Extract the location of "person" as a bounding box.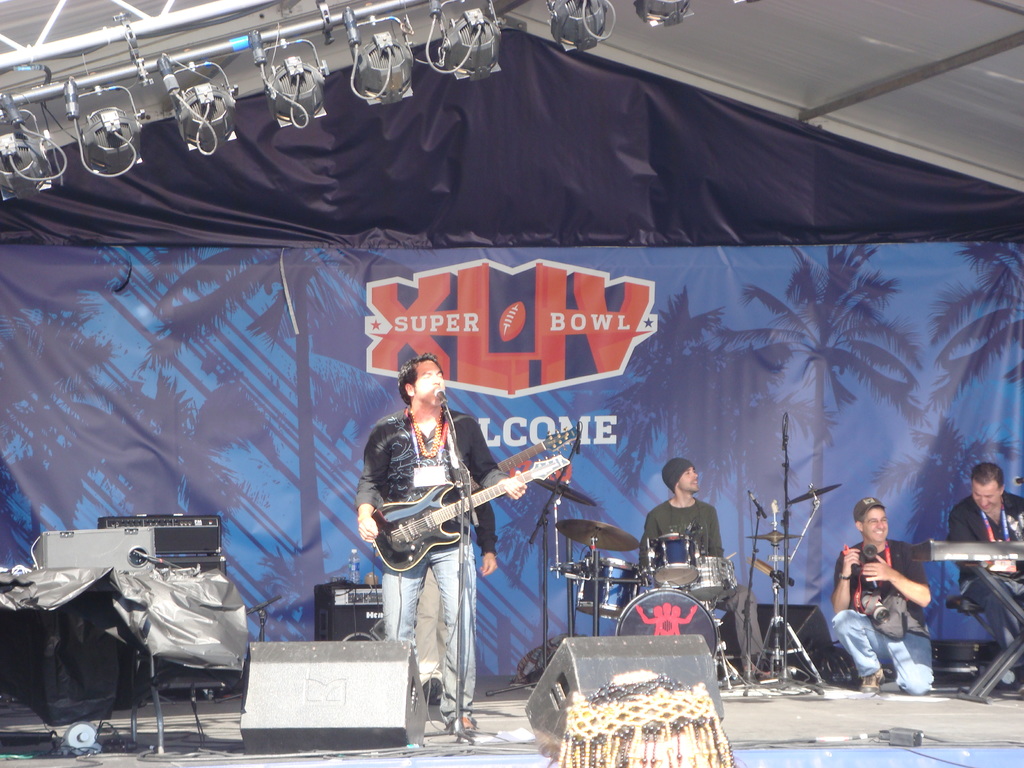
Rect(832, 499, 935, 699).
